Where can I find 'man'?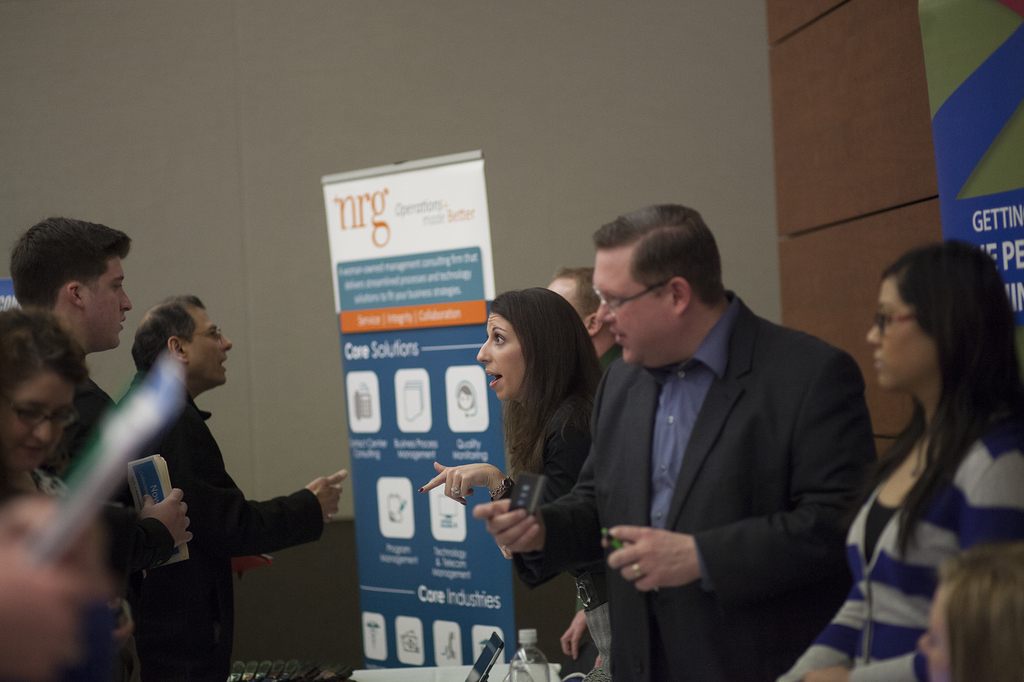
You can find it at [left=570, top=198, right=890, bottom=662].
